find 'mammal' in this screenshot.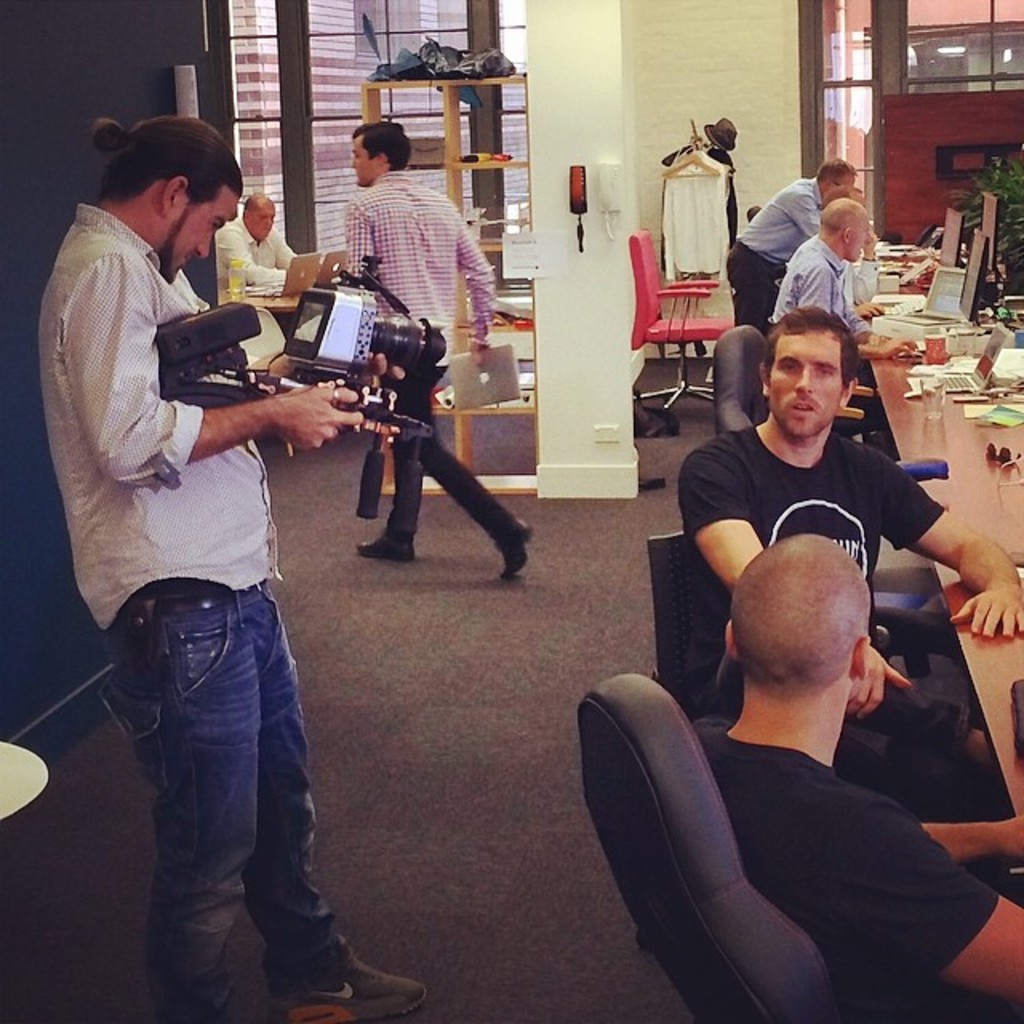
The bounding box for 'mammal' is bbox=[213, 195, 296, 293].
